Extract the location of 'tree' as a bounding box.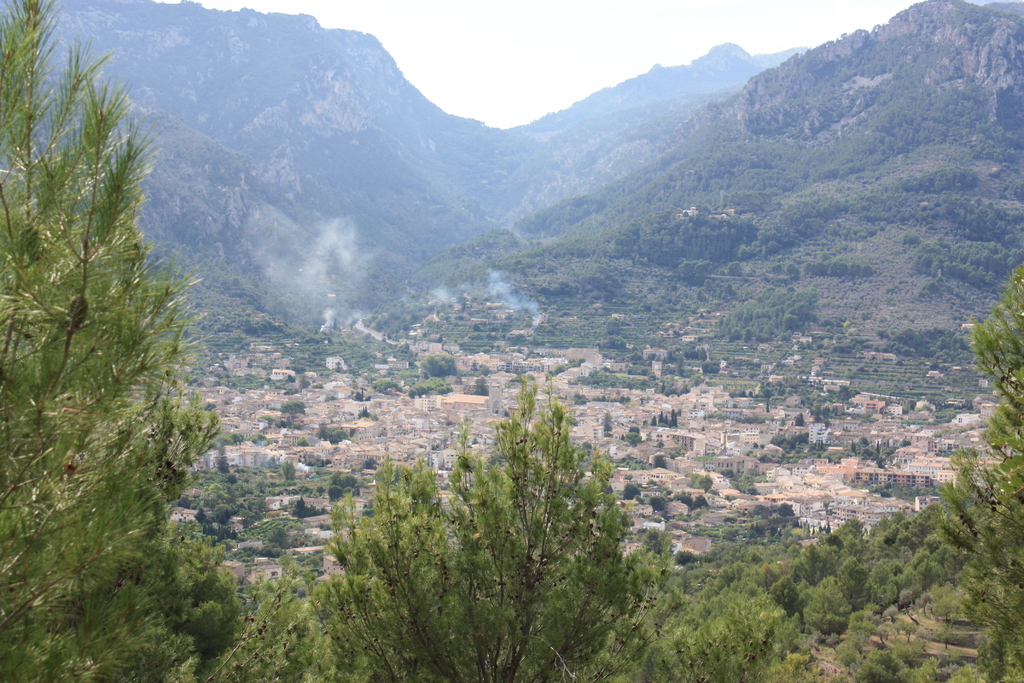
x1=185, y1=0, x2=1023, y2=356.
